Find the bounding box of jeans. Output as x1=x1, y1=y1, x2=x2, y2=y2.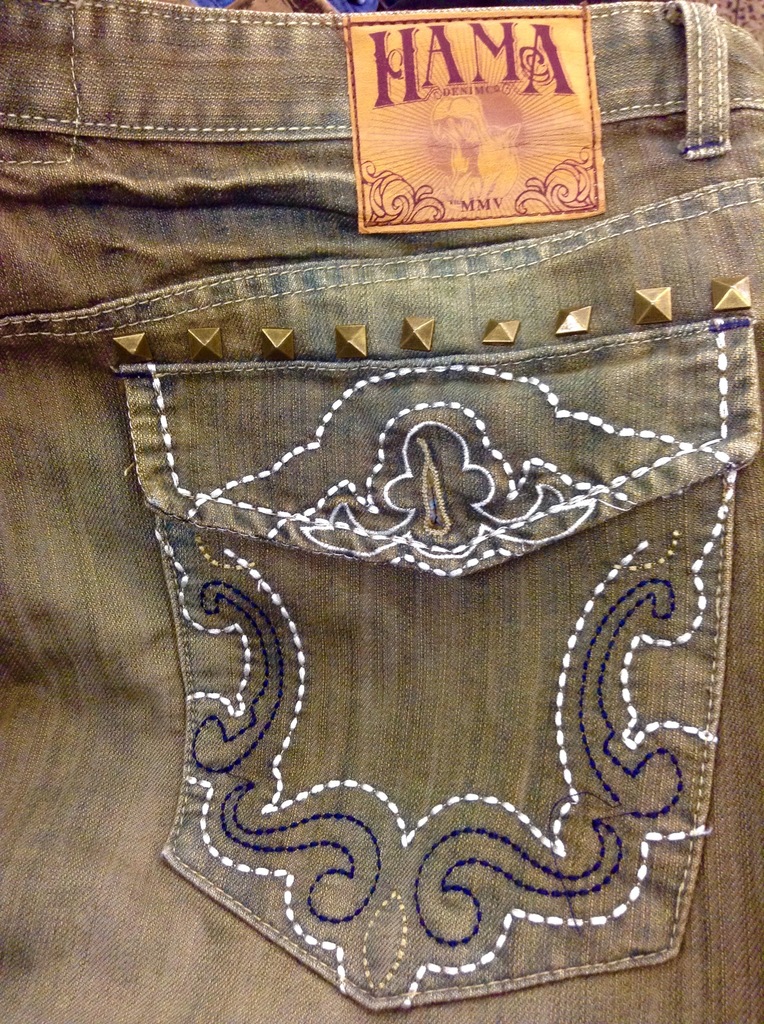
x1=0, y1=0, x2=763, y2=1023.
